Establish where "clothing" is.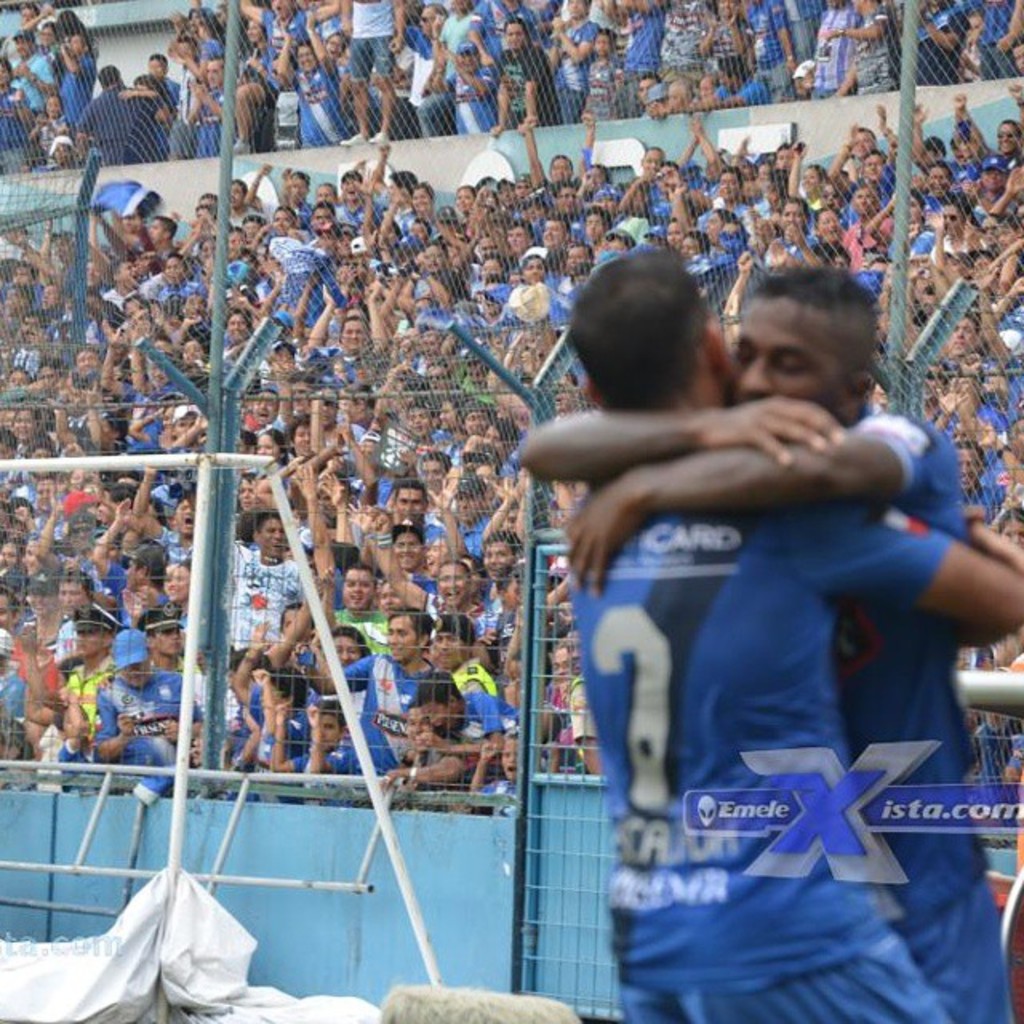
Established at [106,672,181,786].
